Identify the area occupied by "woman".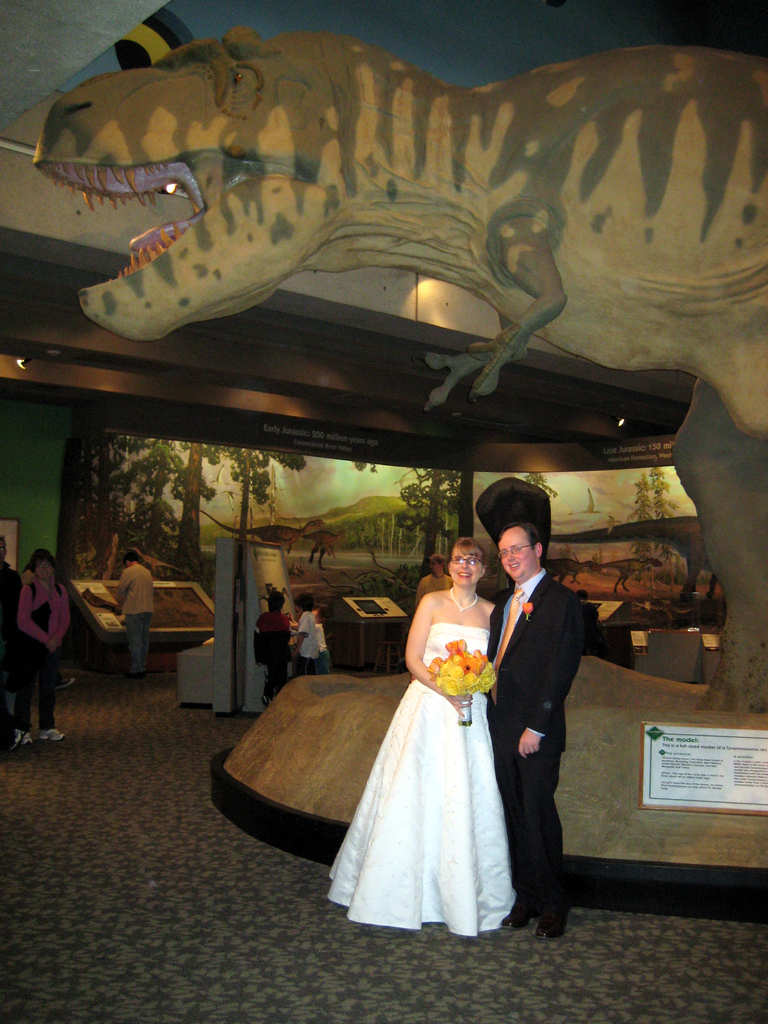
Area: x1=14 y1=557 x2=70 y2=743.
